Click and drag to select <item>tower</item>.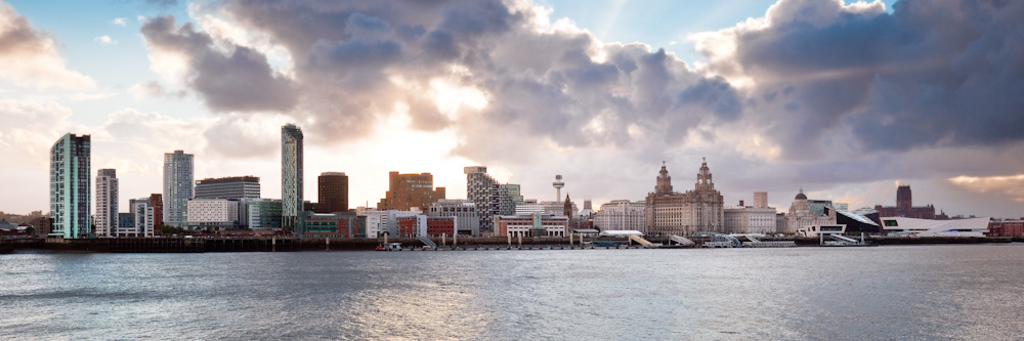
Selection: locate(468, 158, 519, 231).
